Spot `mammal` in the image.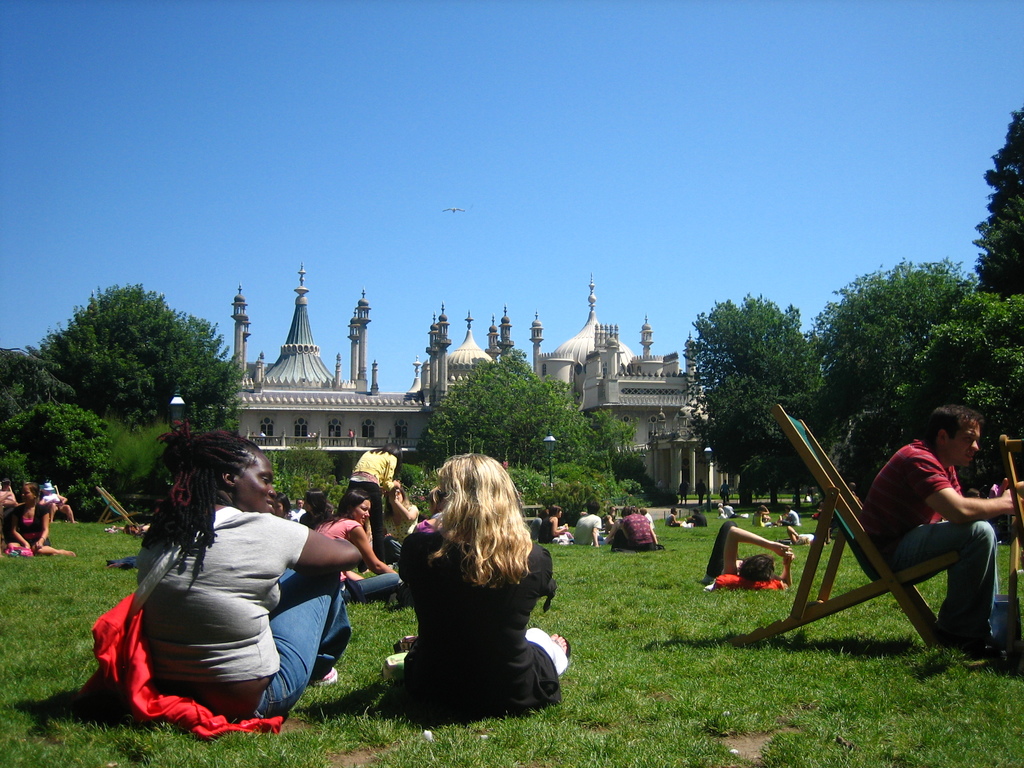
`mammal` found at (left=694, top=479, right=707, bottom=505).
